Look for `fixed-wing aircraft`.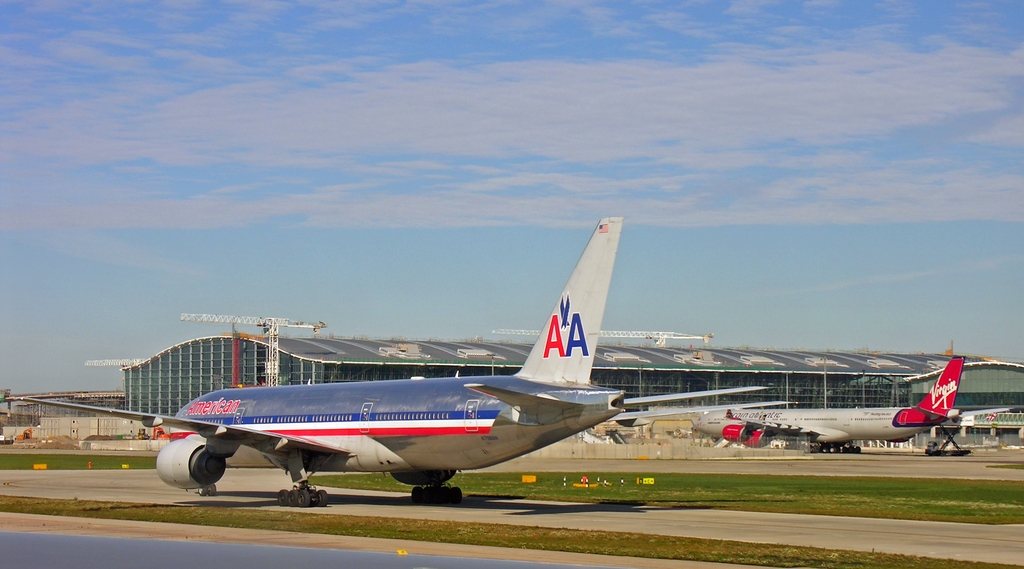
Found: box(678, 352, 1023, 453).
